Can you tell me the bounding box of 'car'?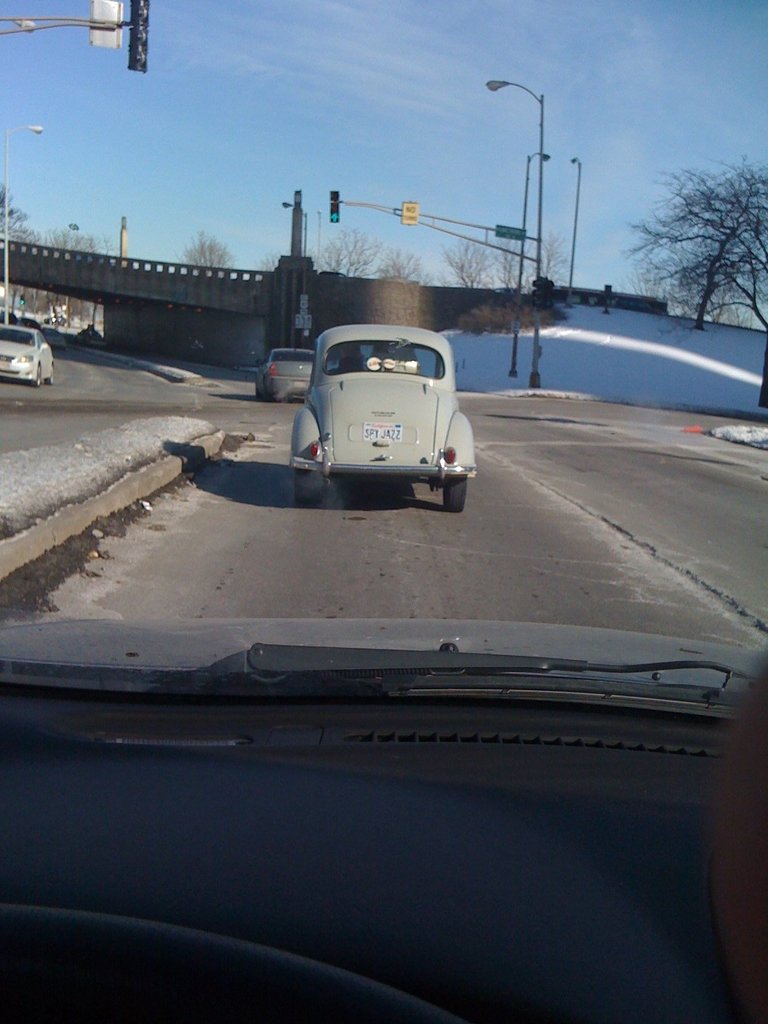
Rect(42, 312, 70, 330).
